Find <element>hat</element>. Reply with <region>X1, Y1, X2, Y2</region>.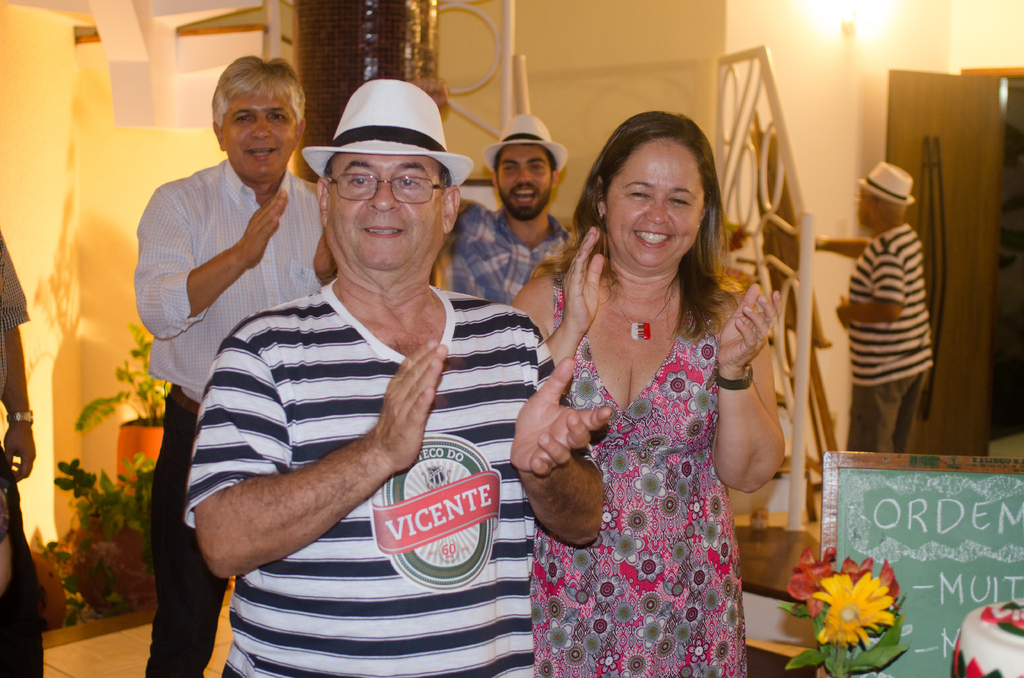
<region>303, 79, 474, 188</region>.
